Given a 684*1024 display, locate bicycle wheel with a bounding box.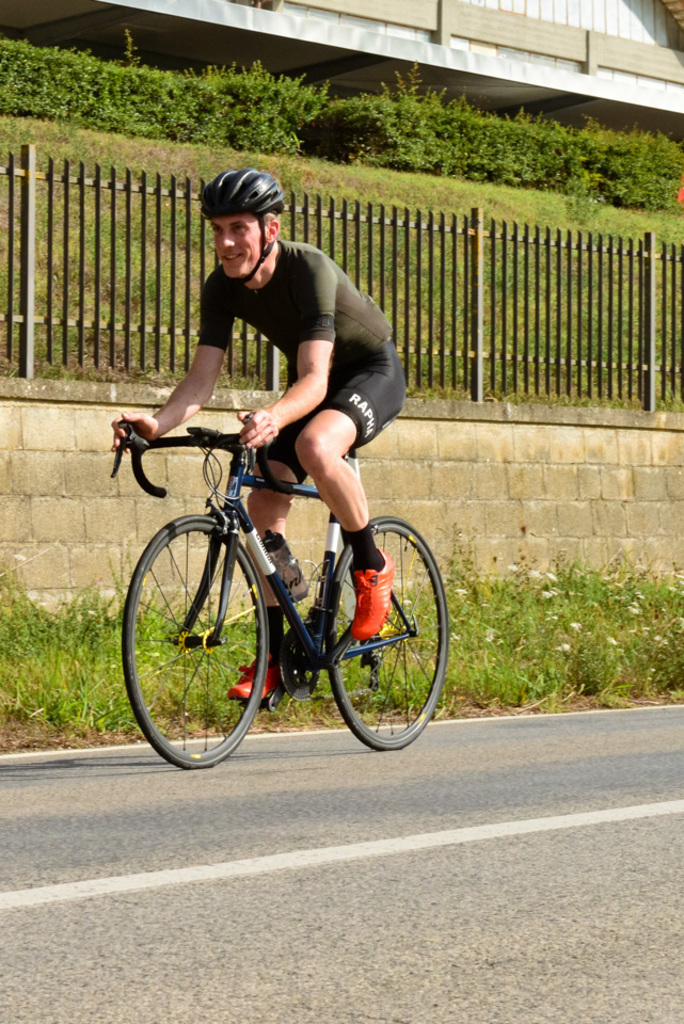
Located: 132, 512, 276, 773.
